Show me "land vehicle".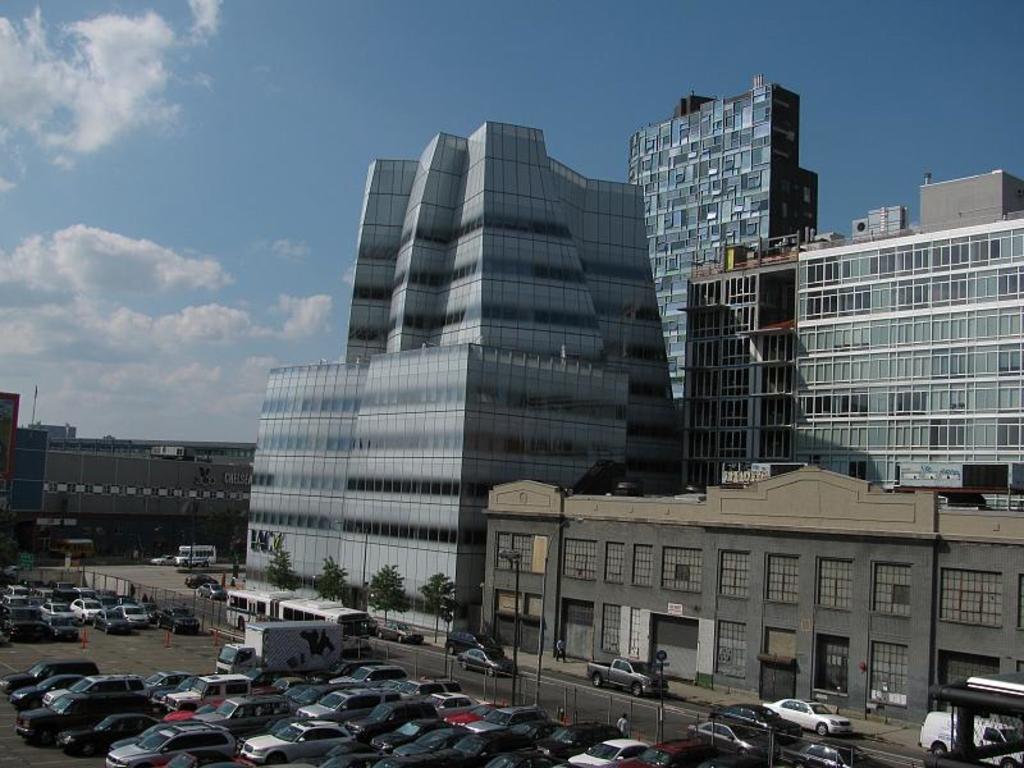
"land vehicle" is here: pyautogui.locateOnScreen(577, 736, 637, 767).
